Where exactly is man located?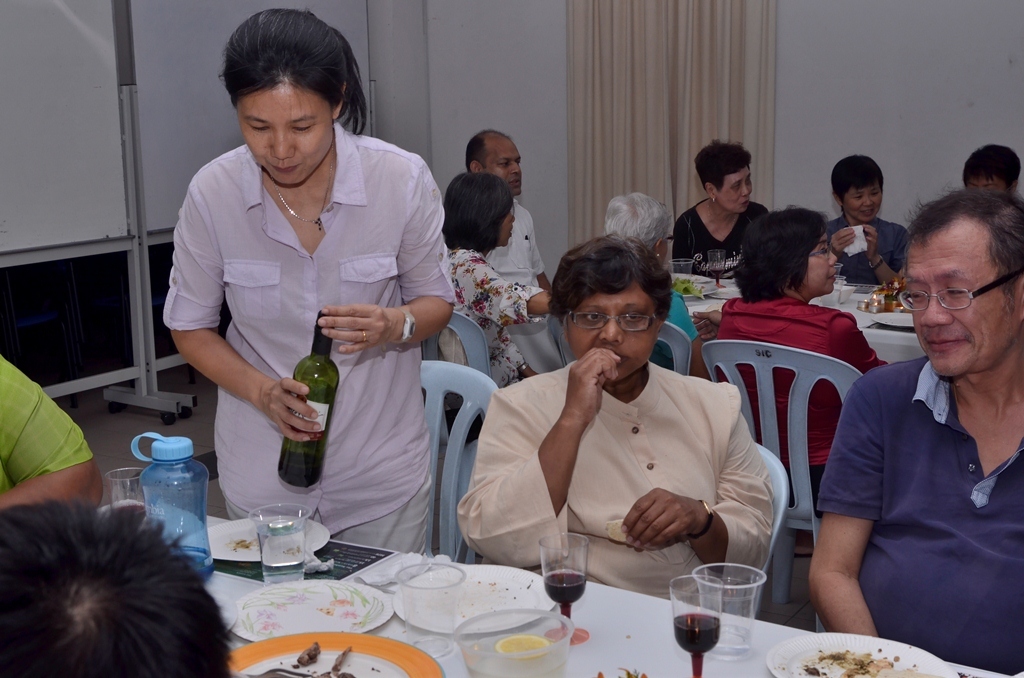
Its bounding box is x1=801 y1=185 x2=1023 y2=677.
